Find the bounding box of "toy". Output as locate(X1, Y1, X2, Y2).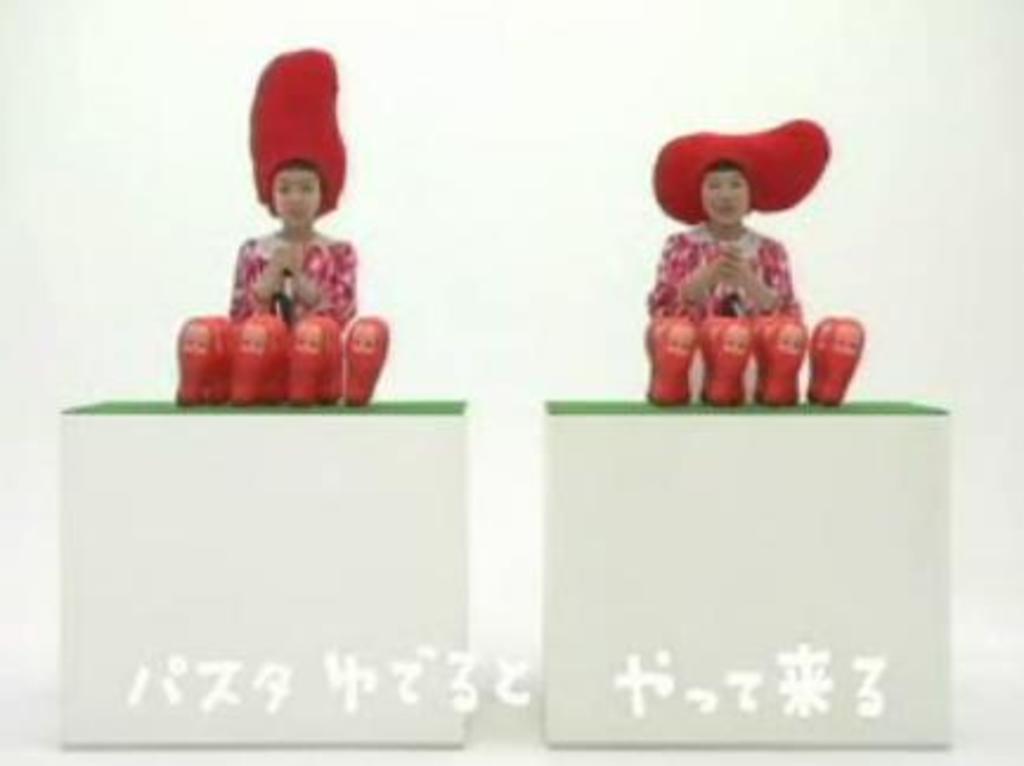
locate(809, 319, 856, 411).
